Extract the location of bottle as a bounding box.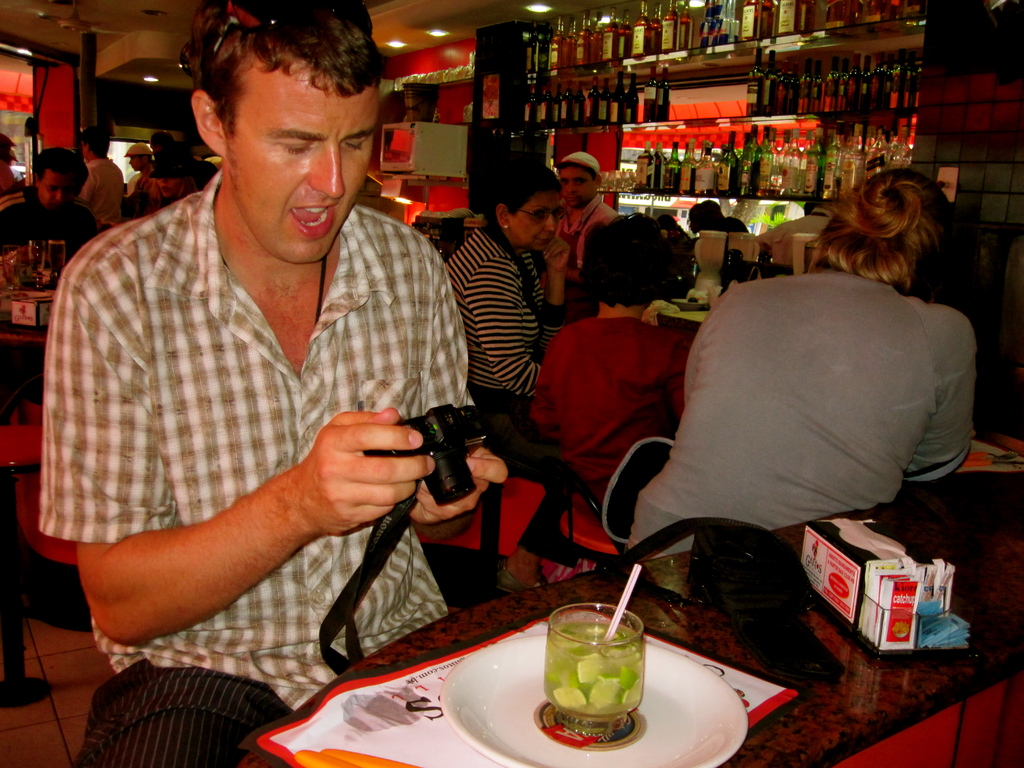
detection(899, 124, 917, 168).
